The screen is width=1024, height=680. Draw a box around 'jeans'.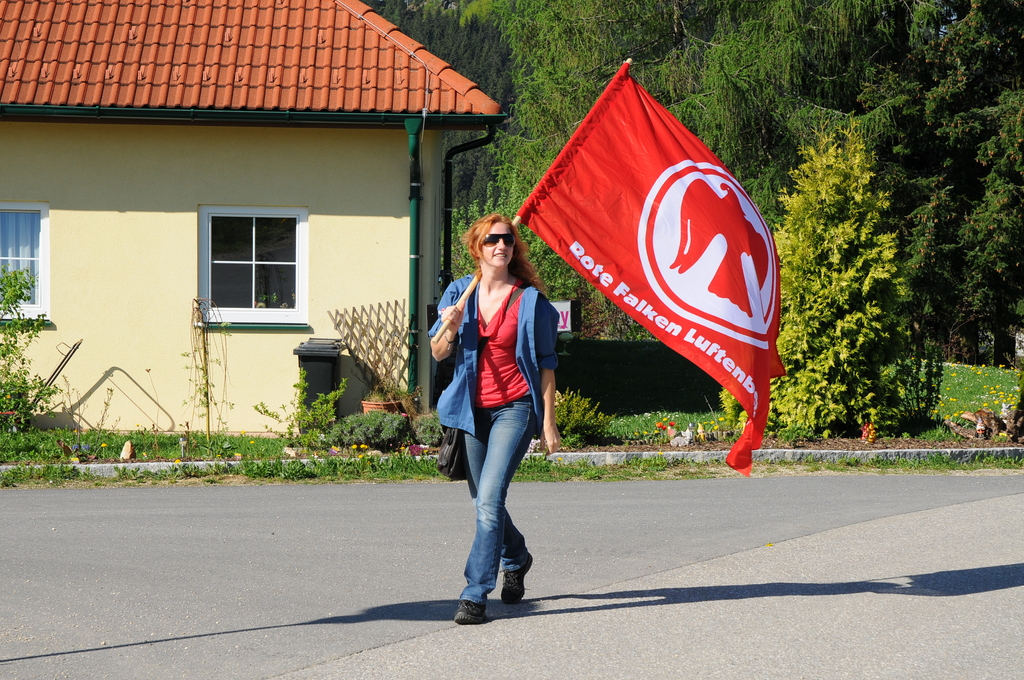
bbox=[452, 386, 547, 618].
